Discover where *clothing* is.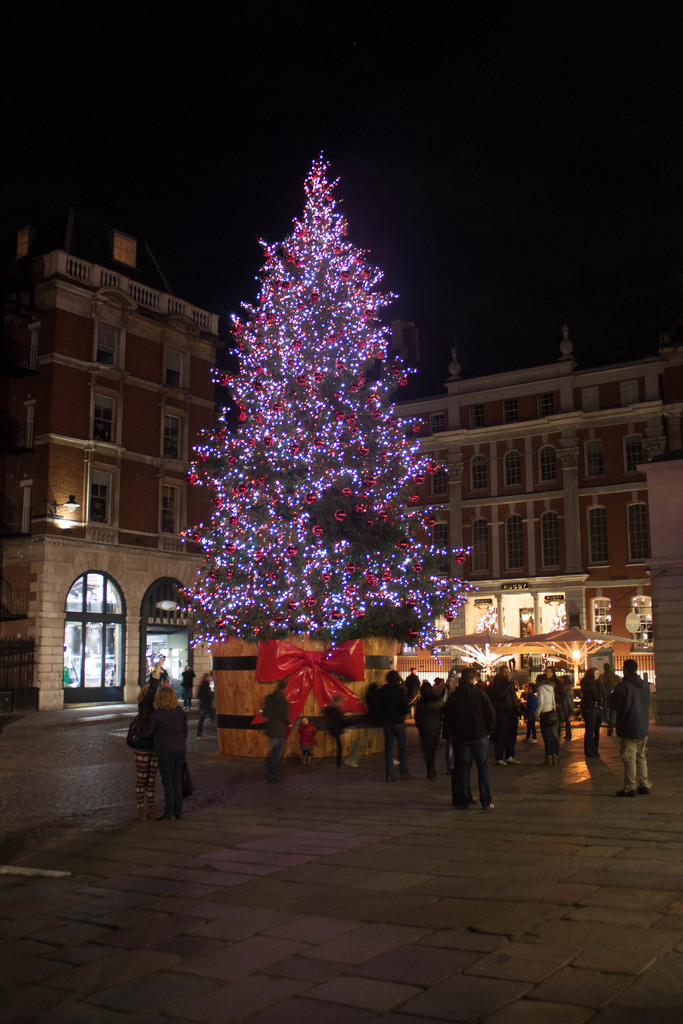
Discovered at box=[297, 723, 317, 756].
